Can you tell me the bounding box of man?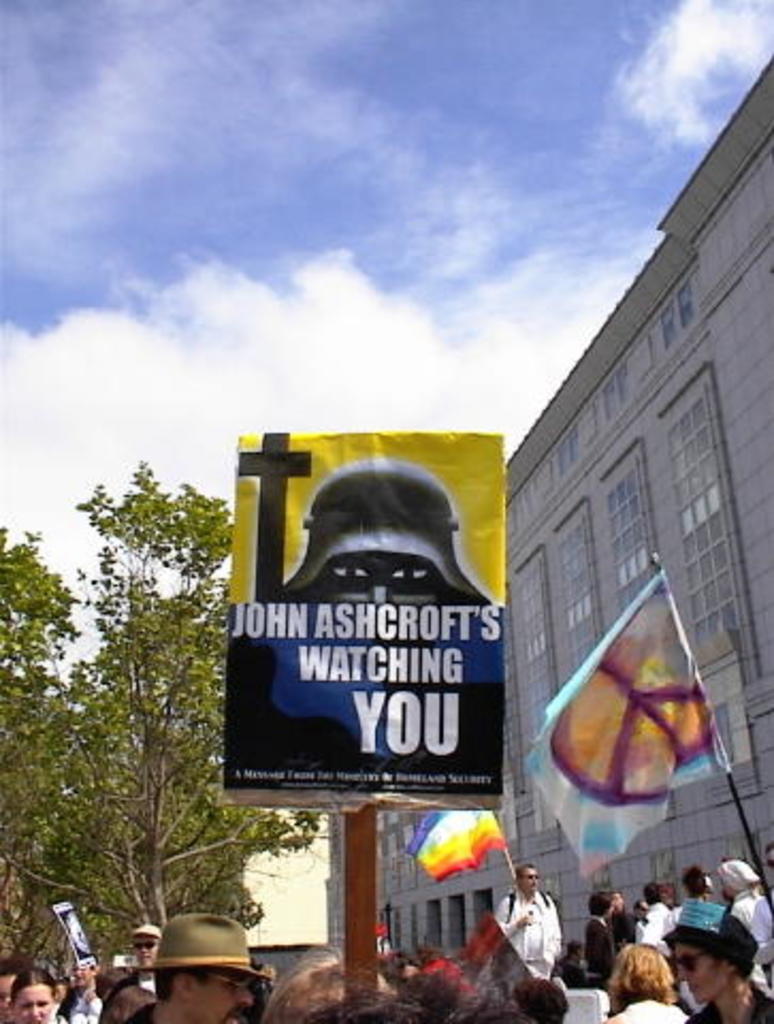
{"left": 486, "top": 862, "right": 576, "bottom": 979}.
